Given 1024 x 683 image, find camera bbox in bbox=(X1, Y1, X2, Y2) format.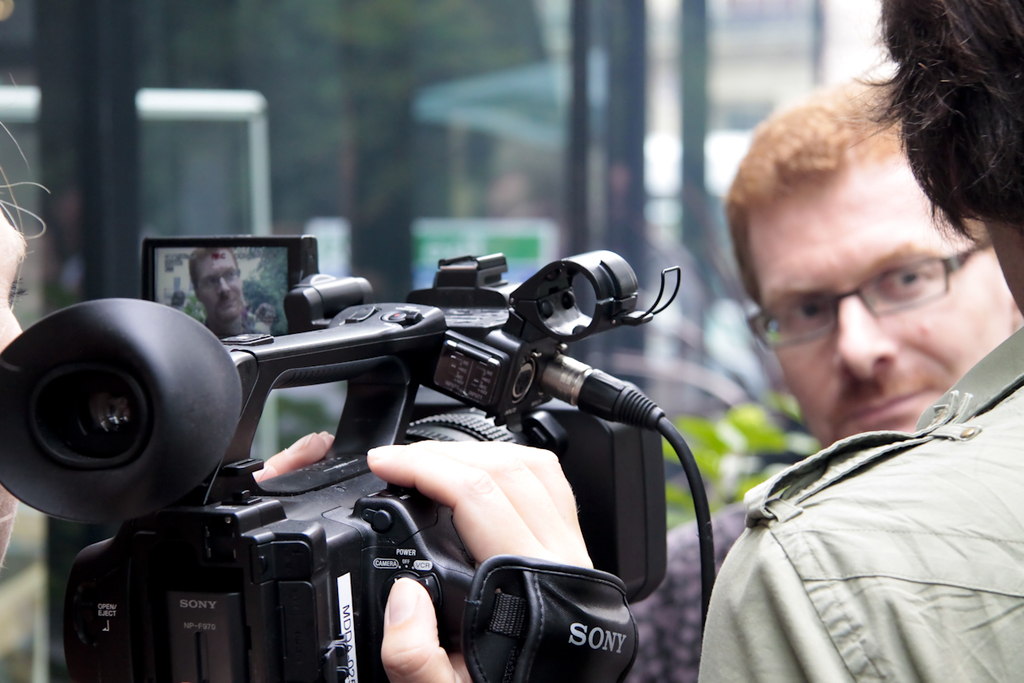
bbox=(19, 237, 711, 680).
